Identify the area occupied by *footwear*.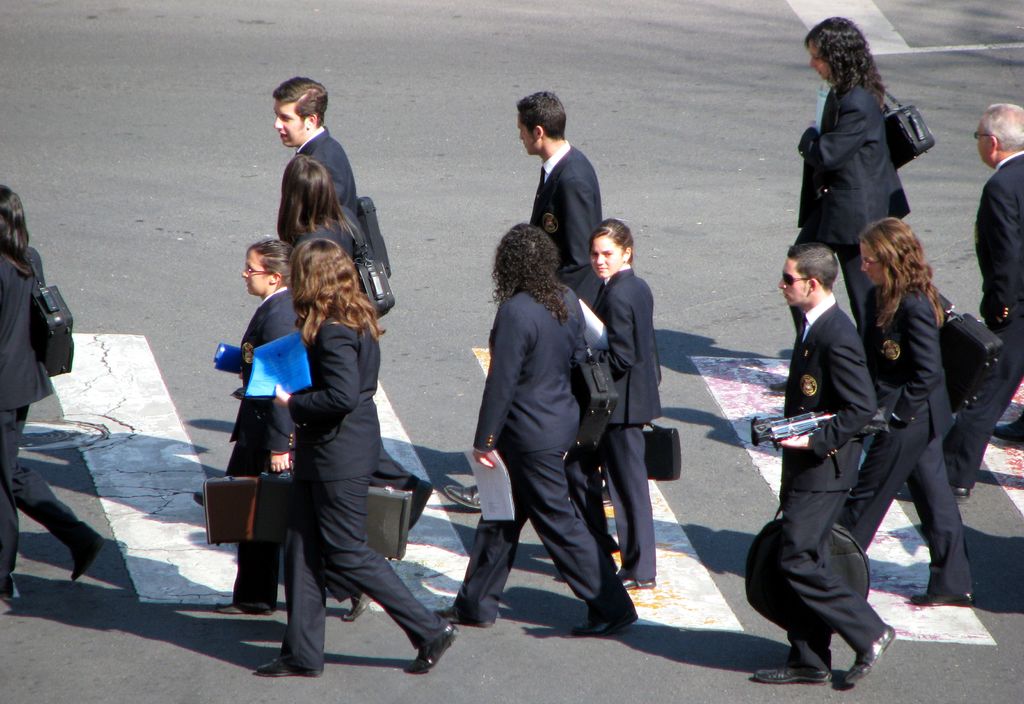
Area: {"left": 403, "top": 620, "right": 460, "bottom": 673}.
